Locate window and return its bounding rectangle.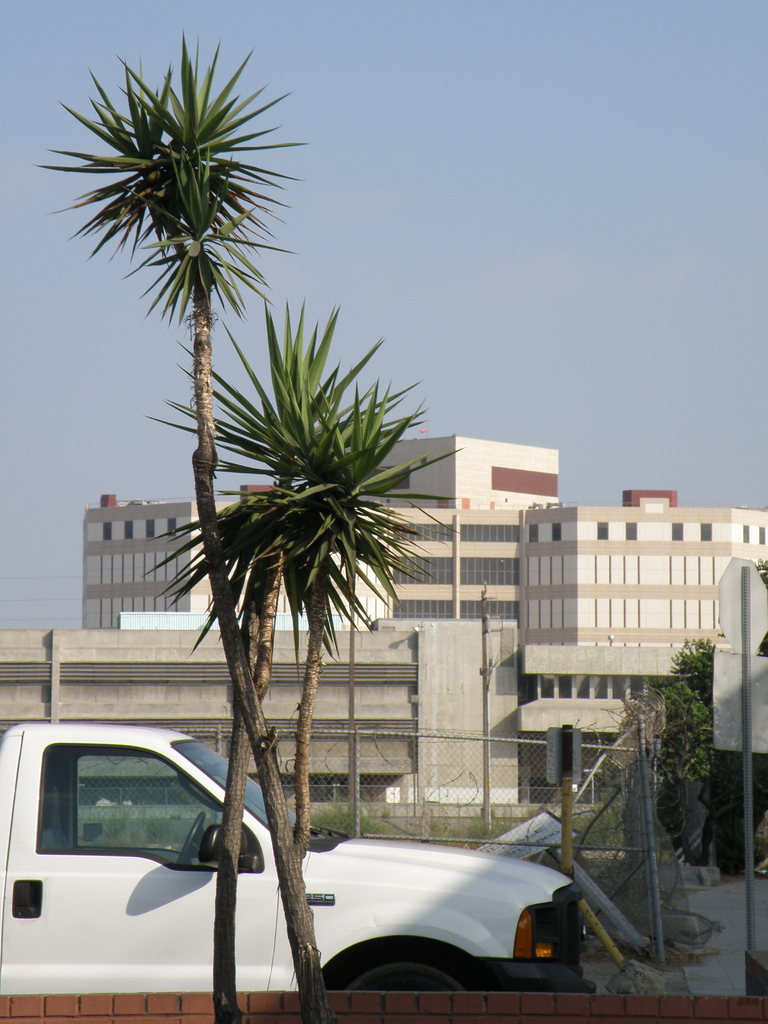
region(574, 673, 591, 699).
